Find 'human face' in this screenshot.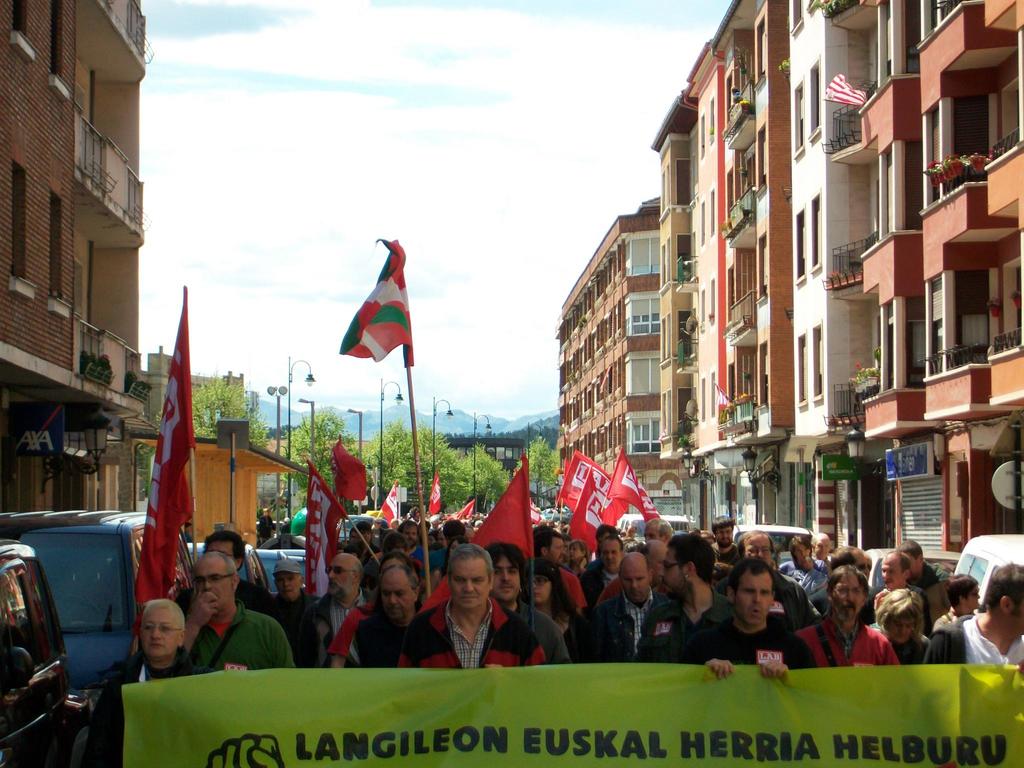
The bounding box for 'human face' is BBox(853, 554, 869, 575).
